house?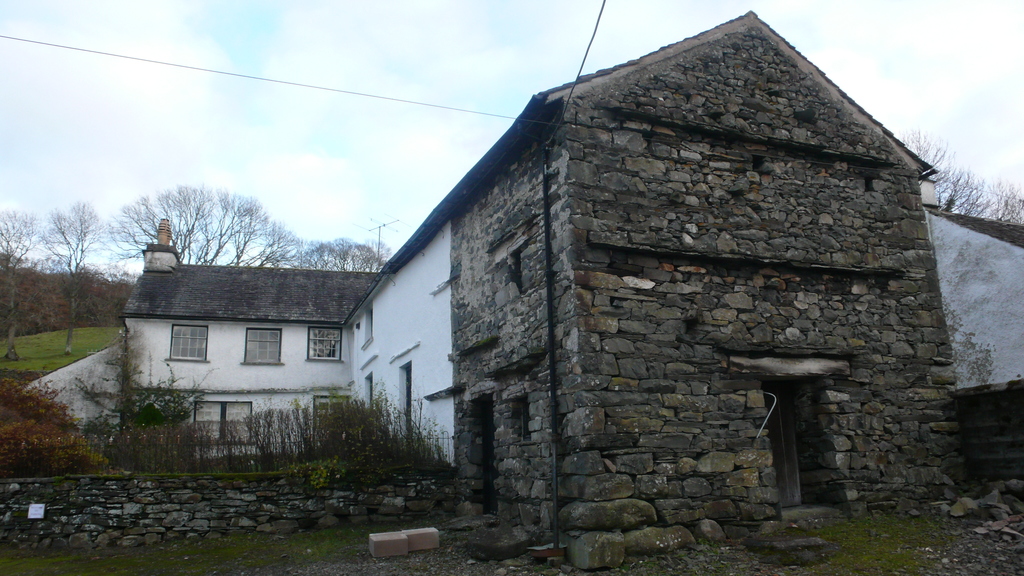
123:260:369:476
